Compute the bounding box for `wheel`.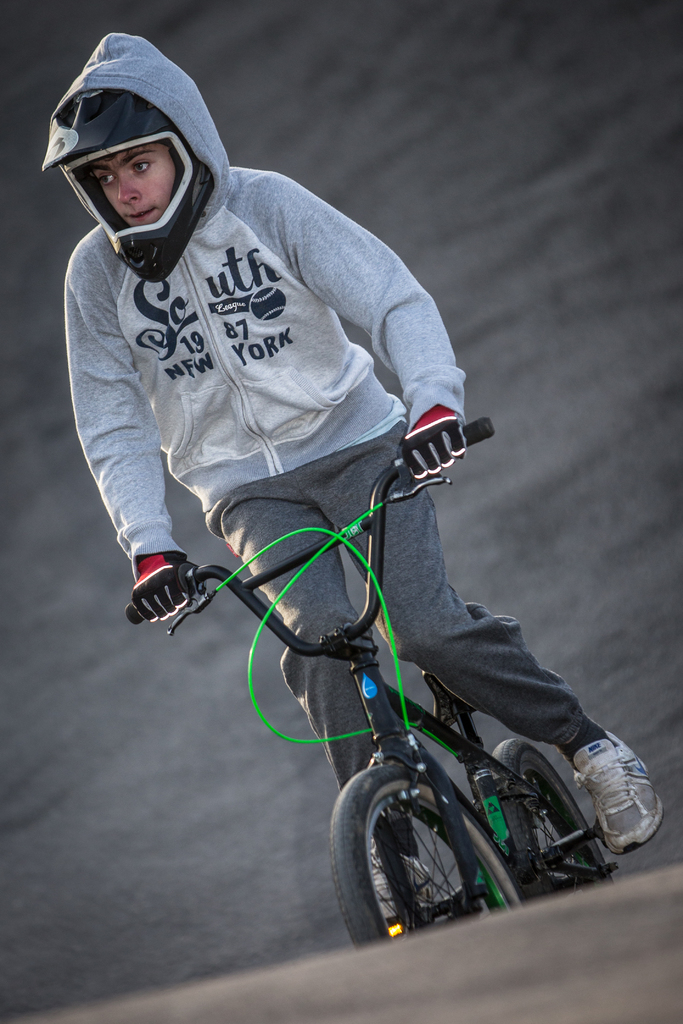
region(489, 738, 614, 900).
